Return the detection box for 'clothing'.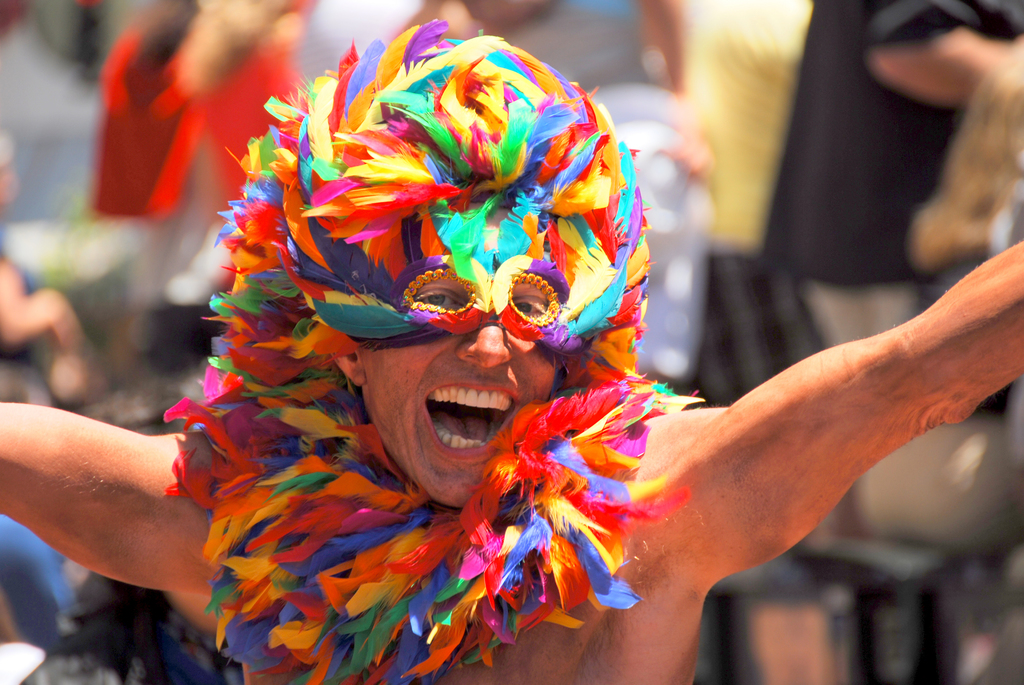
(0,262,79,661).
